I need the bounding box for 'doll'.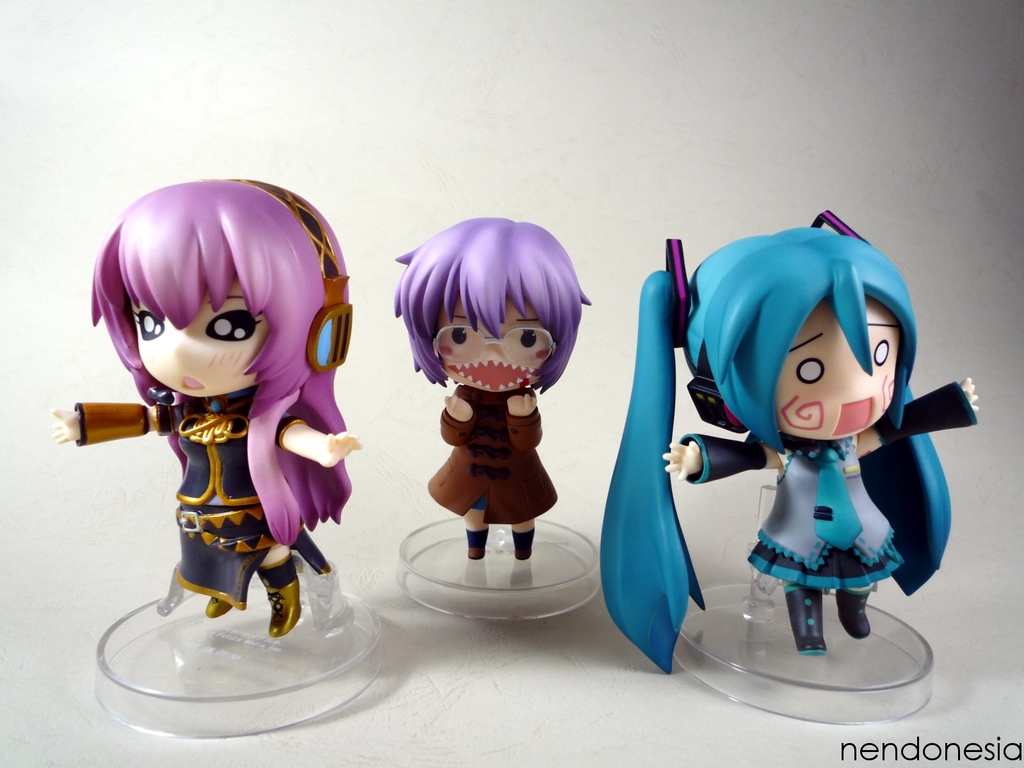
Here it is: 596,205,976,674.
